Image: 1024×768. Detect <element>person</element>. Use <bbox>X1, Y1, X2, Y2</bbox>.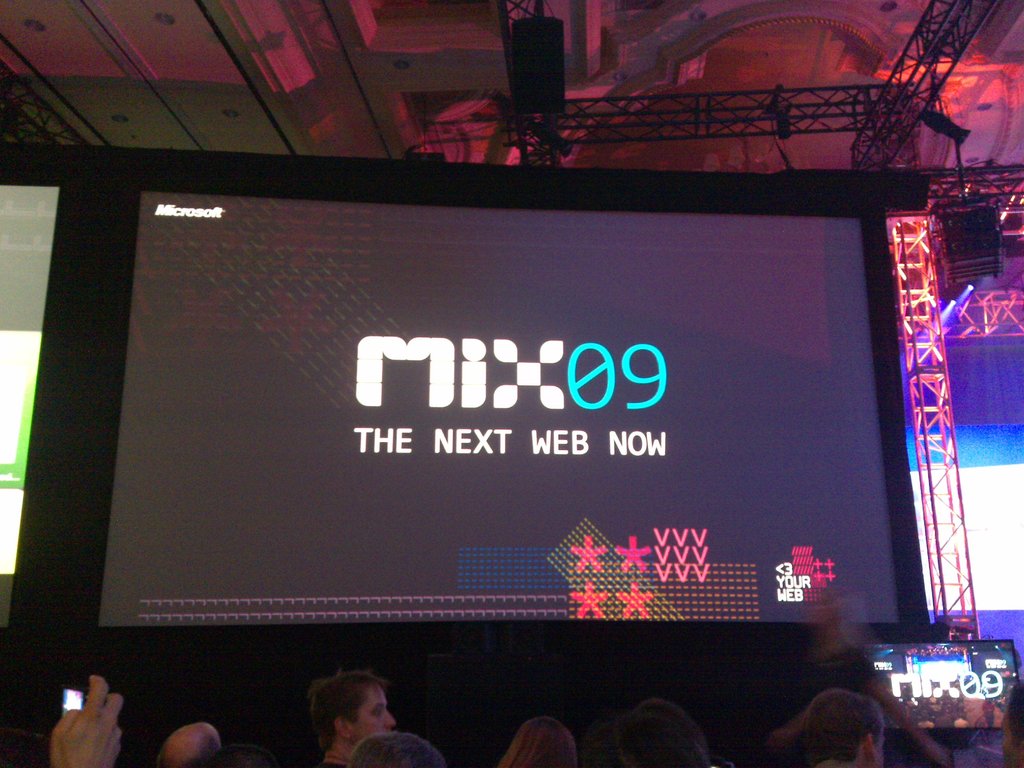
<bbox>156, 721, 216, 767</bbox>.
